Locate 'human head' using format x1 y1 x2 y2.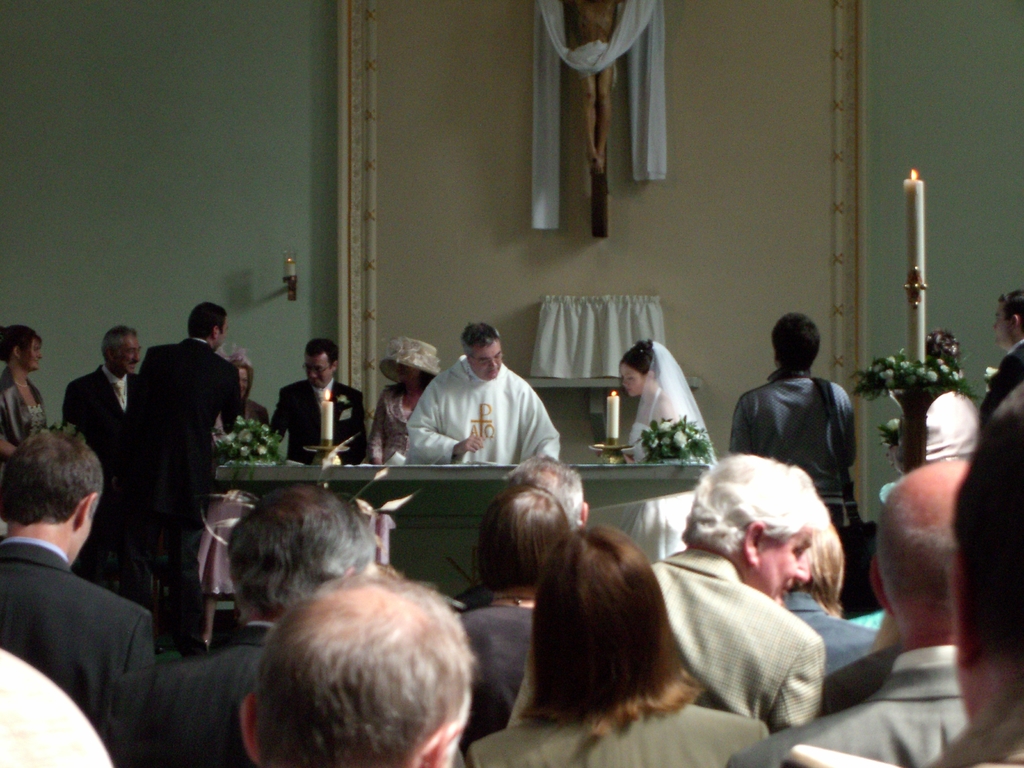
866 460 965 632.
